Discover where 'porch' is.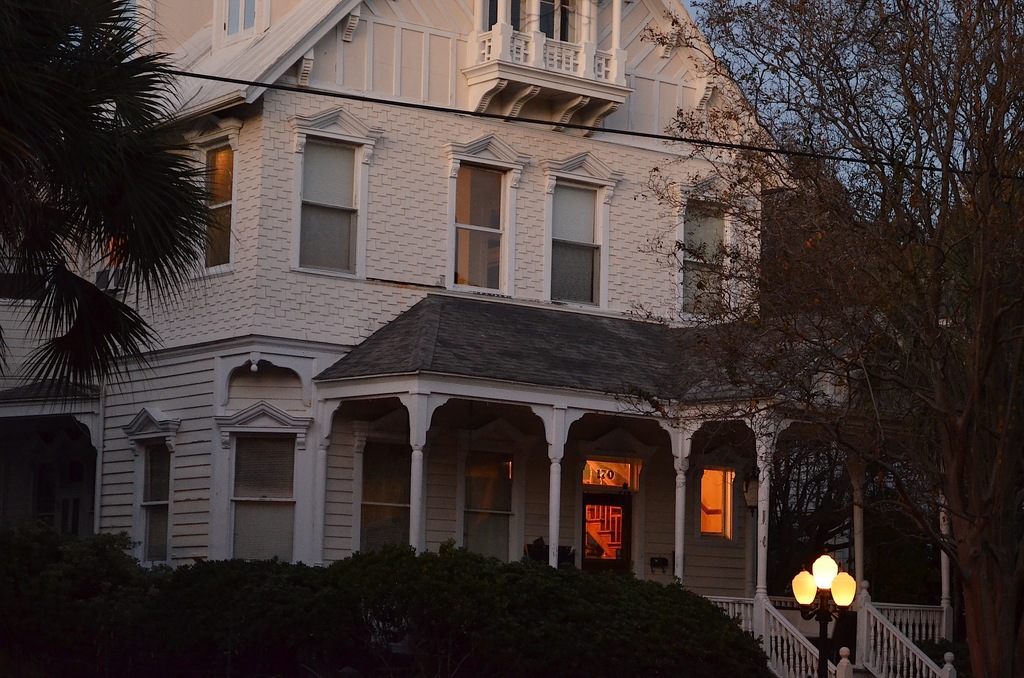
Discovered at locate(460, 0, 632, 120).
